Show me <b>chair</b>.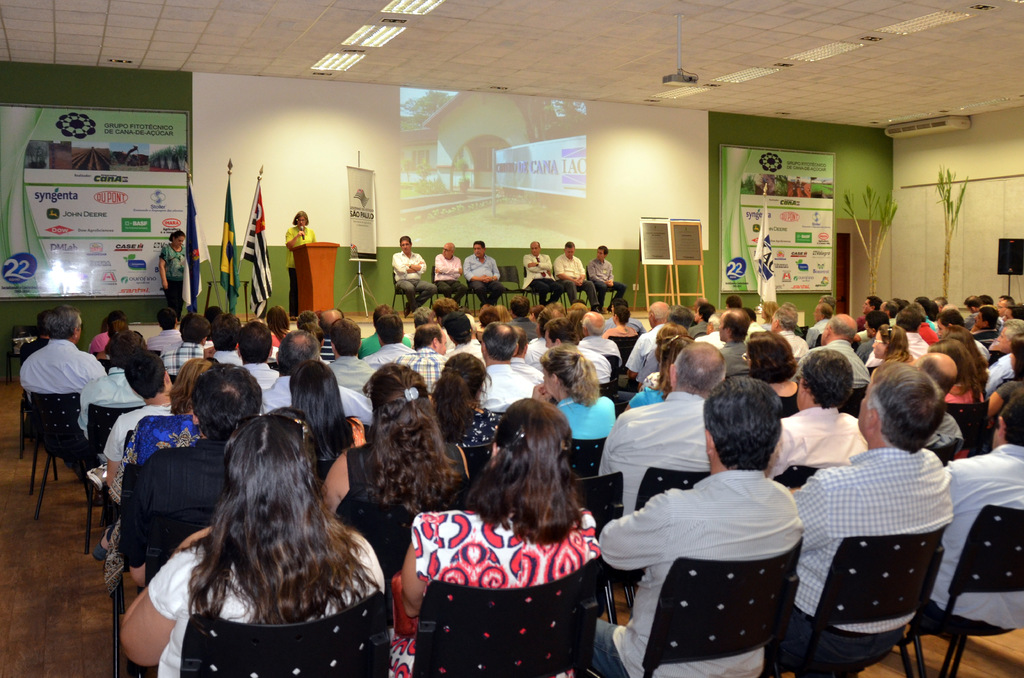
<b>chair</b> is here: {"left": 631, "top": 538, "right": 800, "bottom": 677}.
